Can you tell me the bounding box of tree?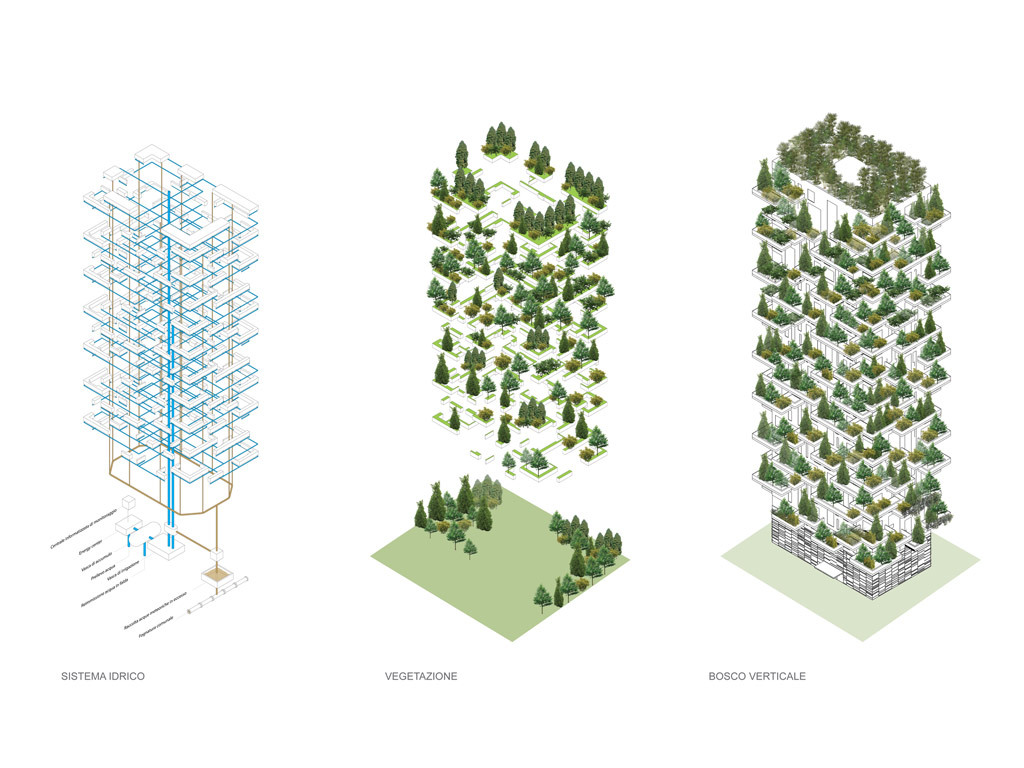
BBox(757, 155, 783, 190).
